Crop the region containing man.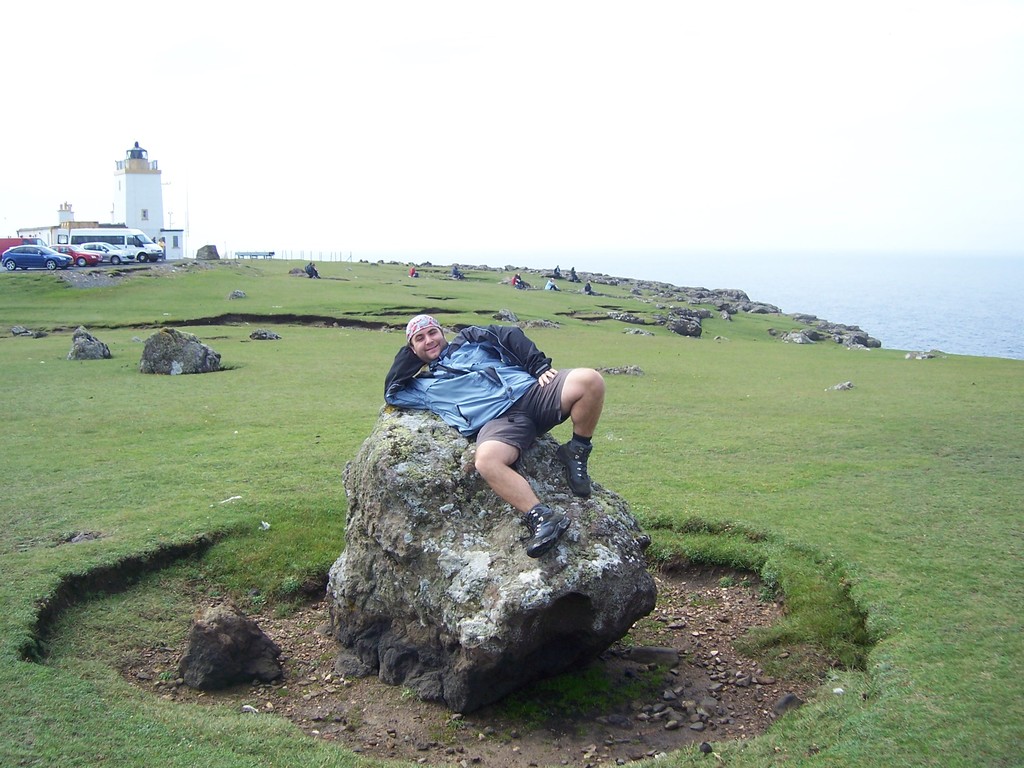
Crop region: box(382, 316, 612, 497).
